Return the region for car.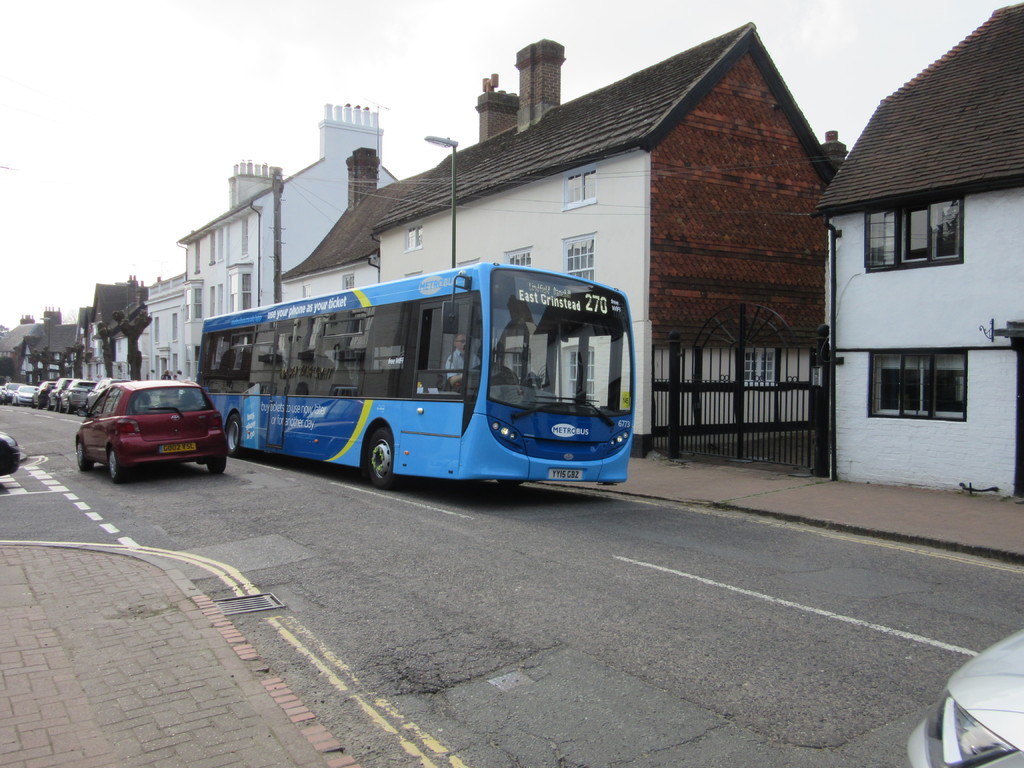
(909,627,1023,767).
